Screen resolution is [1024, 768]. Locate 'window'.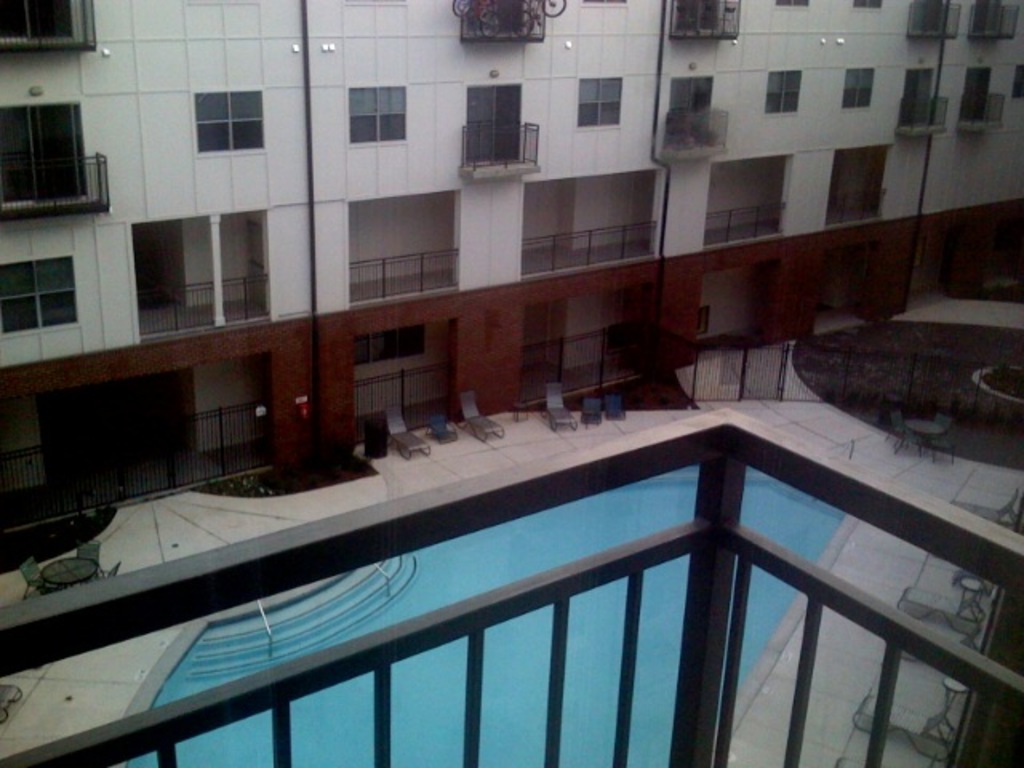
<bbox>202, 88, 269, 150</bbox>.
